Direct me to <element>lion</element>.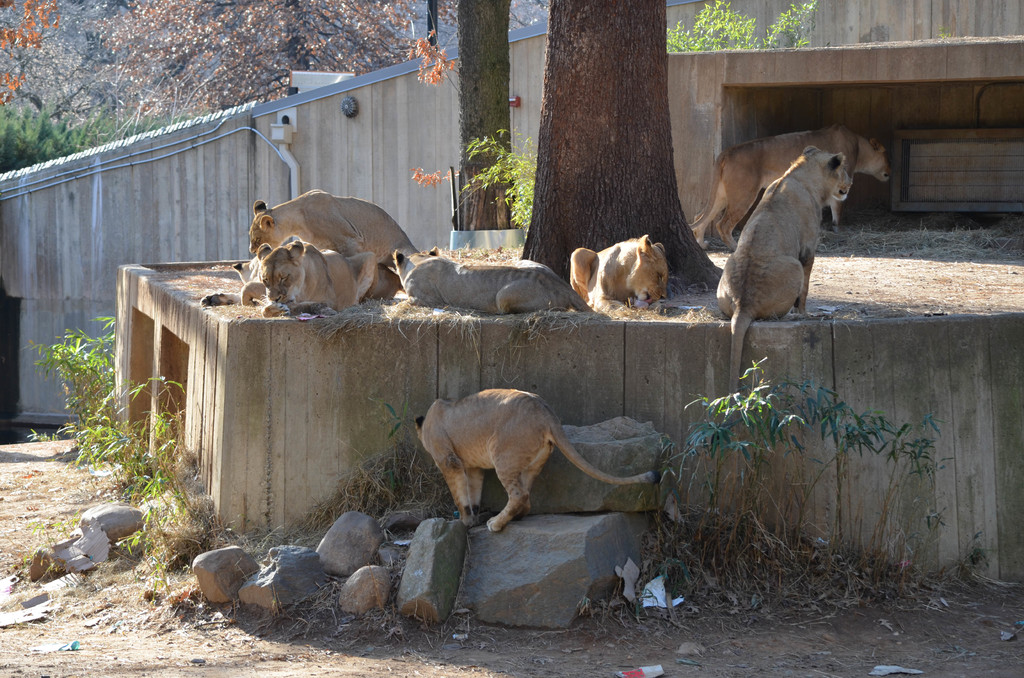
Direction: <bbox>689, 125, 892, 250</bbox>.
